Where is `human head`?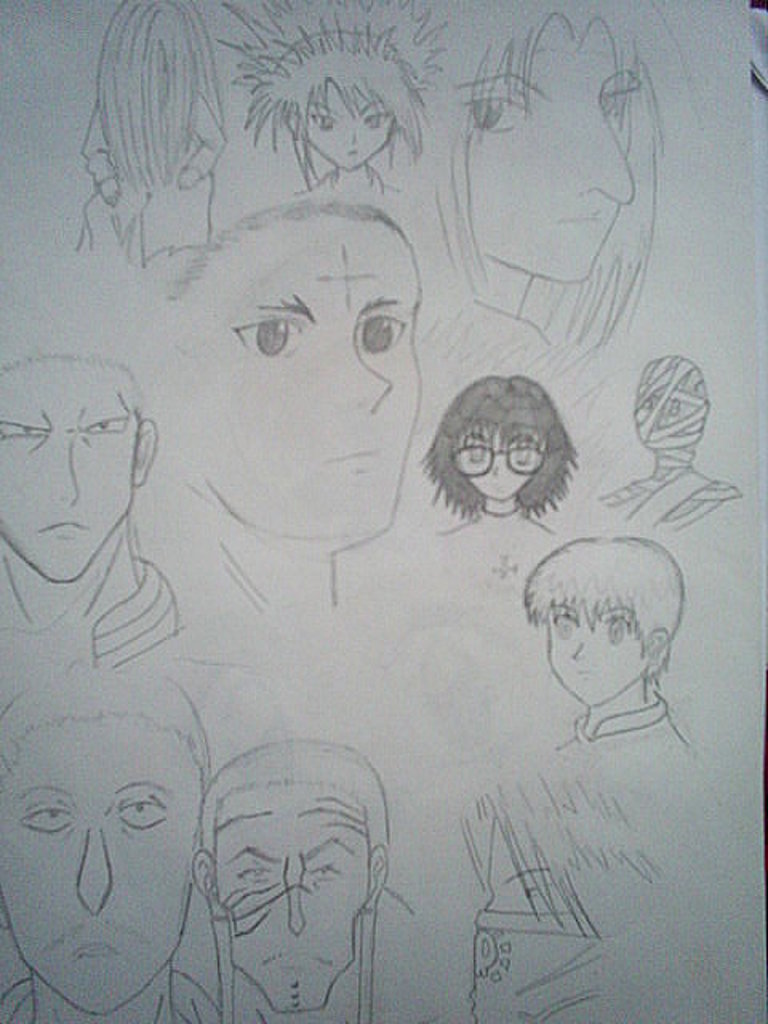
410 360 592 533.
